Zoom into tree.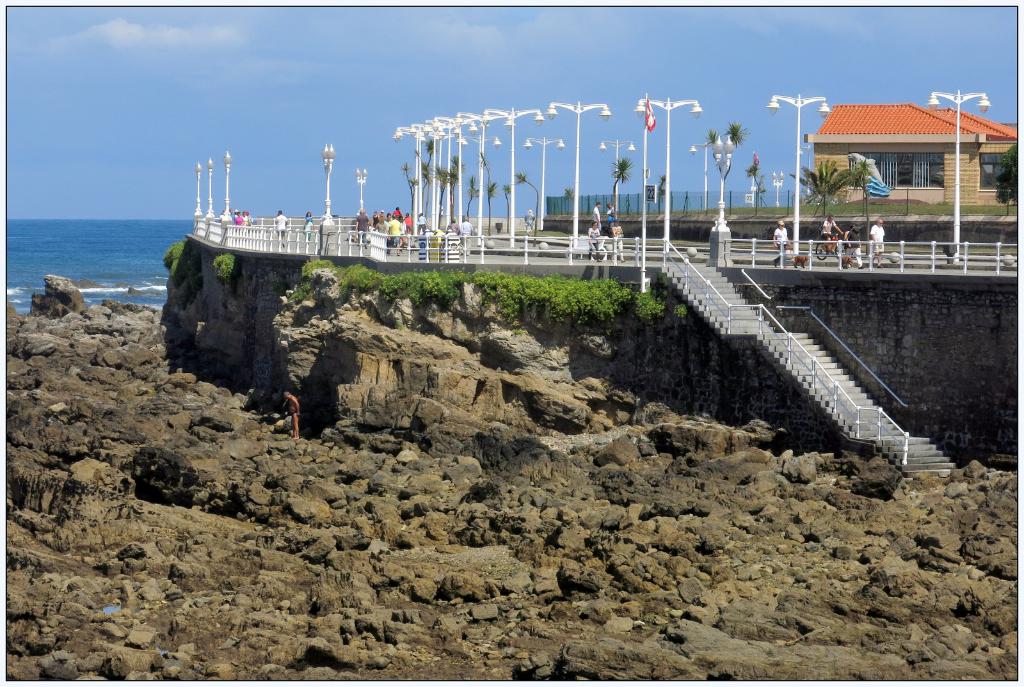
Zoom target: [left=990, top=139, right=1023, bottom=212].
